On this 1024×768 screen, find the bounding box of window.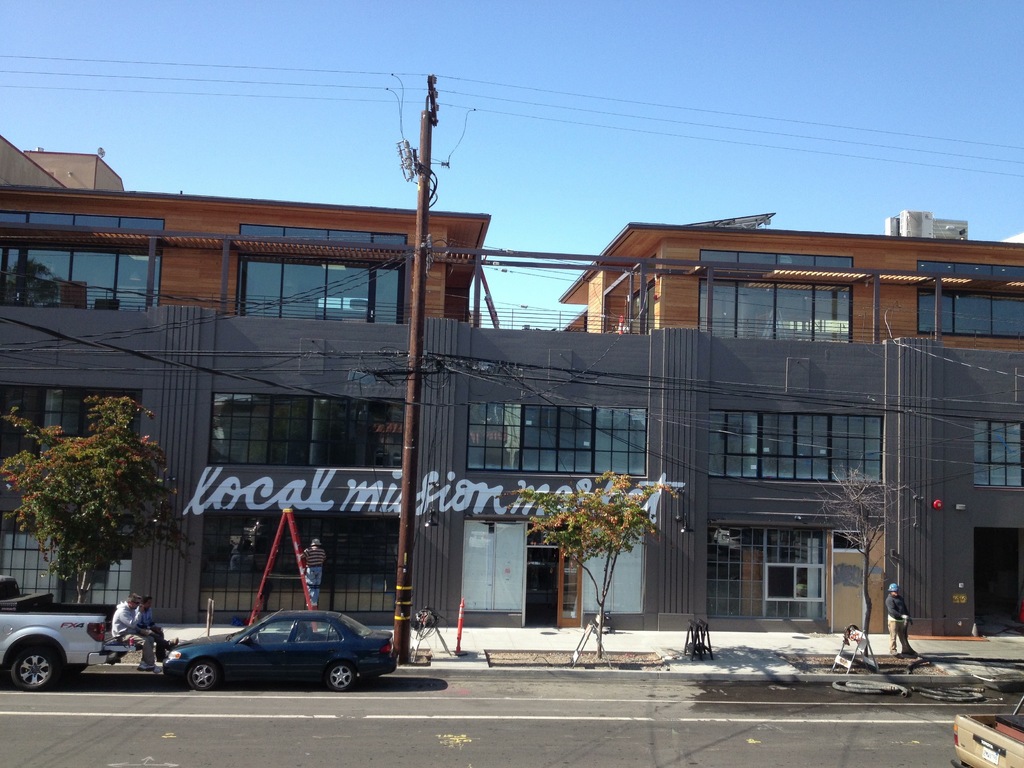
Bounding box: region(705, 526, 826, 621).
